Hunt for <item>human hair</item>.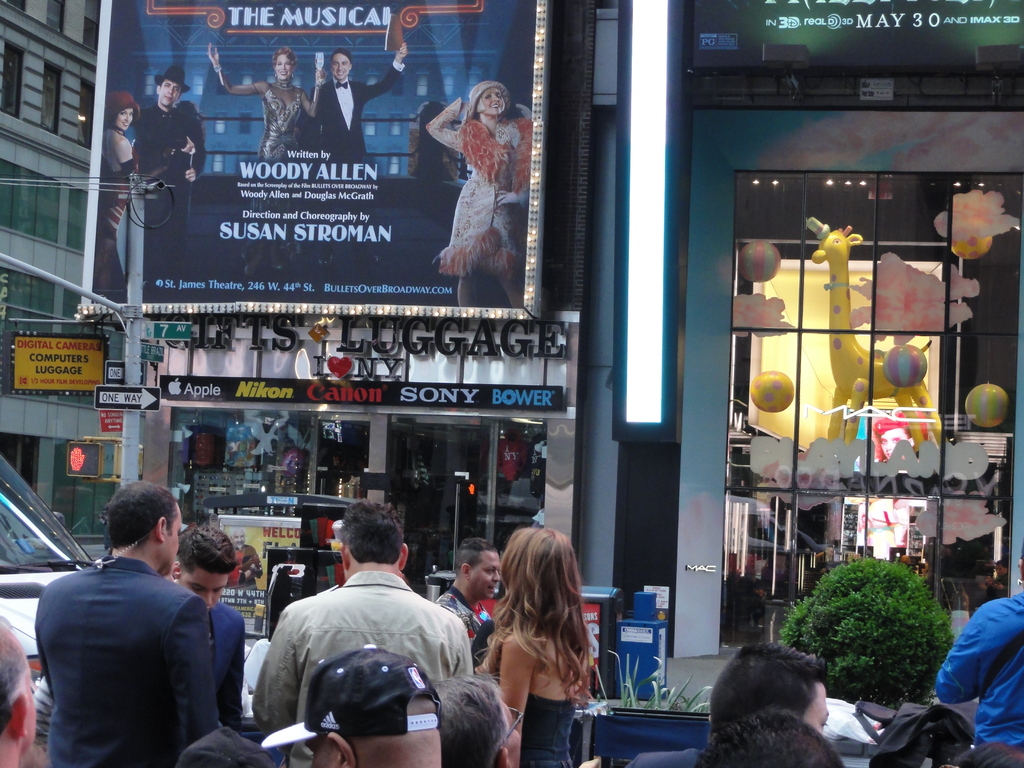
Hunted down at x1=708 y1=639 x2=830 y2=738.
